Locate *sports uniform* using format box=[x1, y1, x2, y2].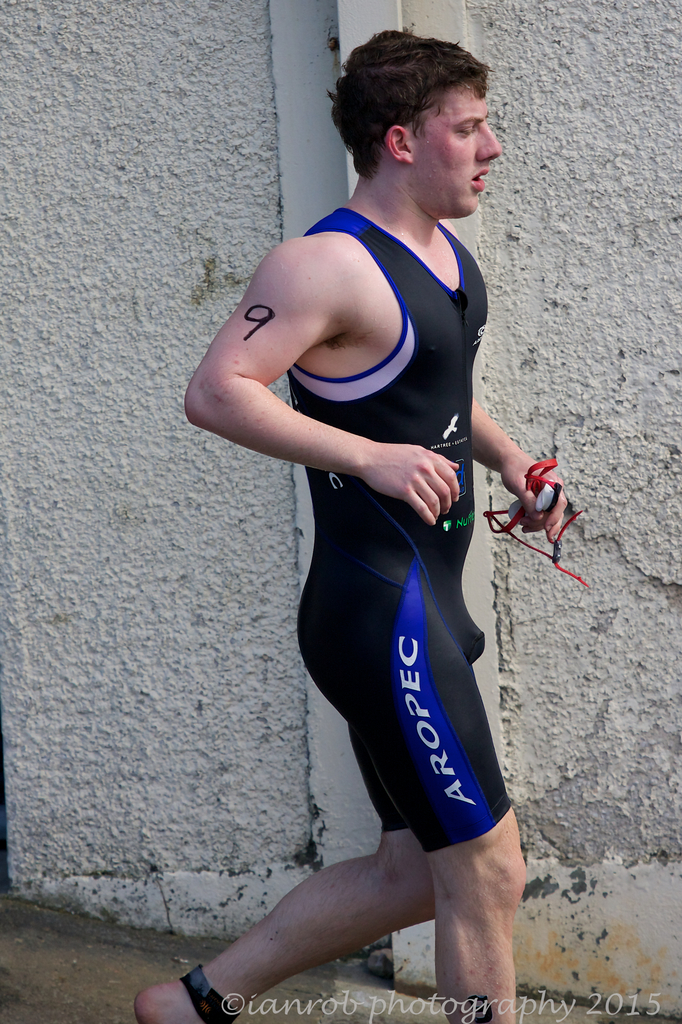
box=[290, 185, 516, 860].
